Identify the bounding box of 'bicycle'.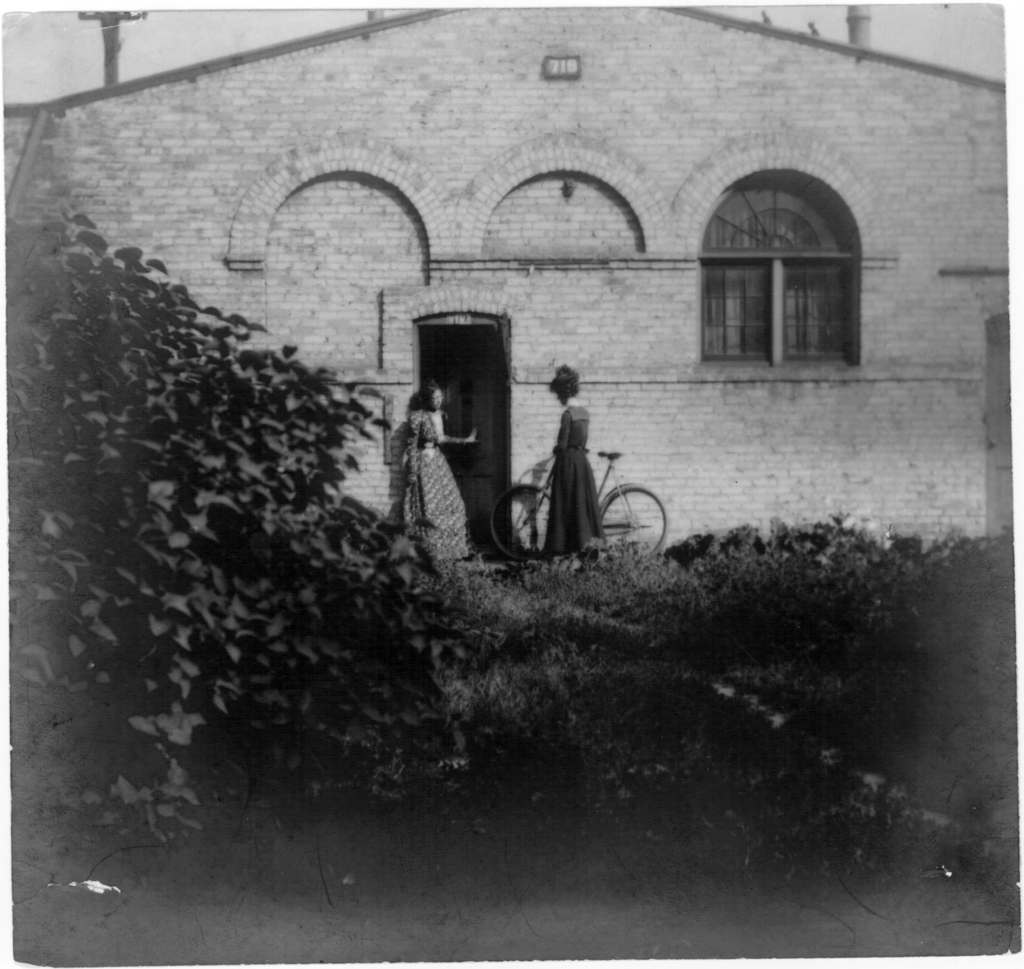
[x1=486, y1=423, x2=644, y2=561].
